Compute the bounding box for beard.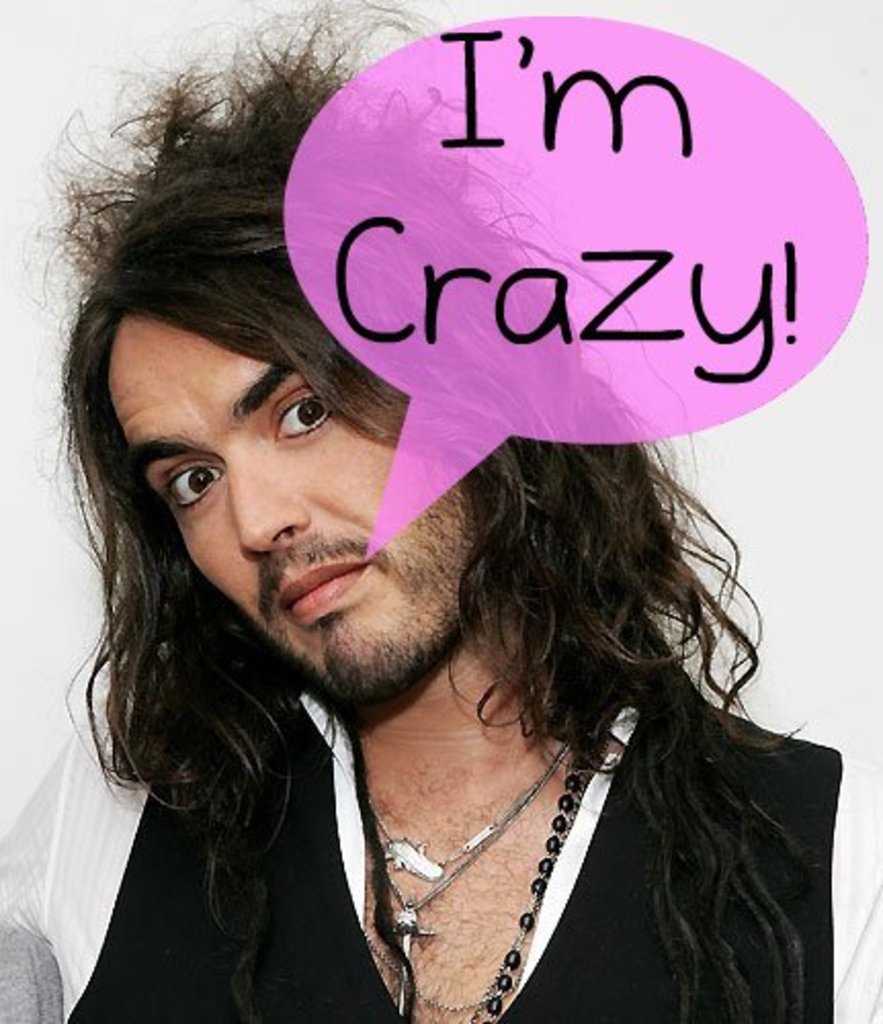
left=287, top=504, right=496, bottom=719.
